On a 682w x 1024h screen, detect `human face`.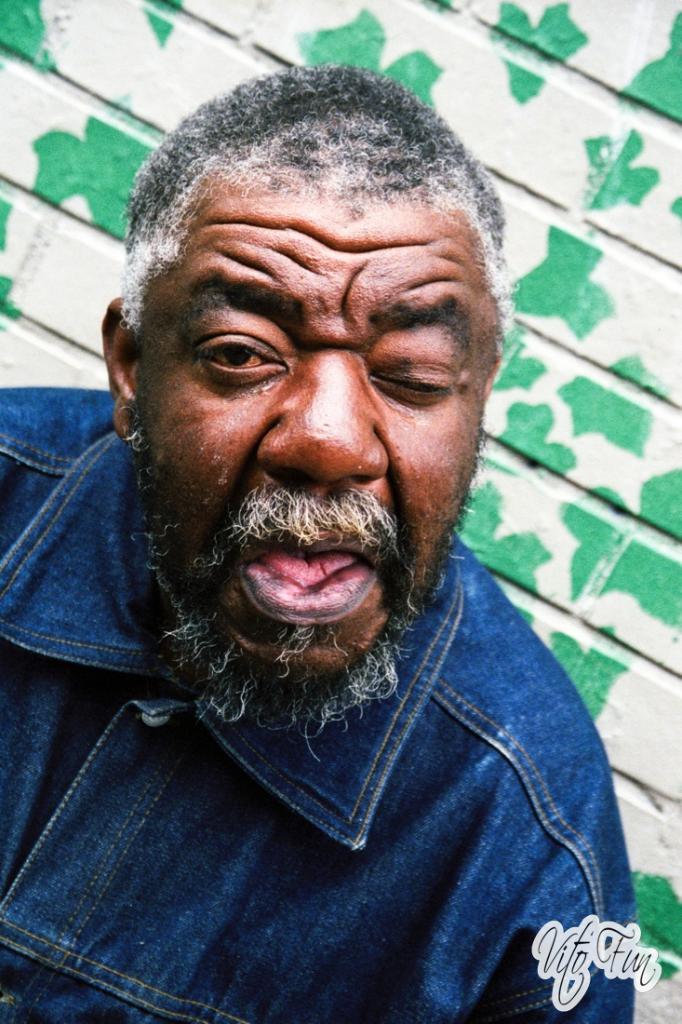
box(125, 182, 498, 734).
